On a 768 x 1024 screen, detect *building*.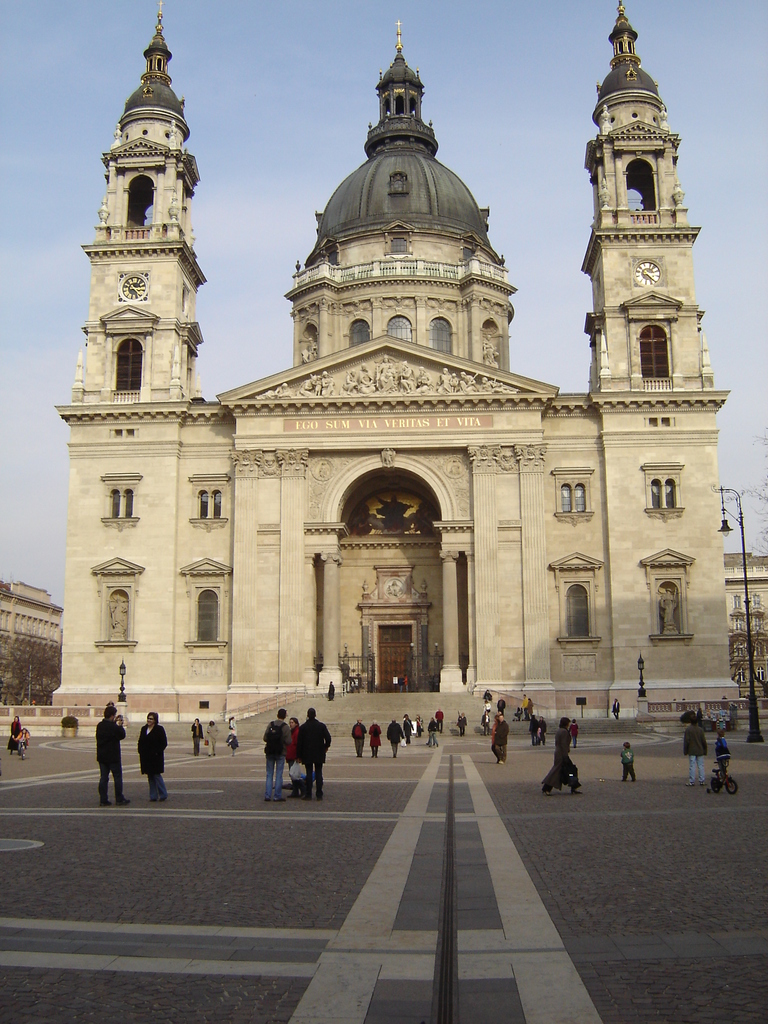
select_region(728, 545, 767, 671).
